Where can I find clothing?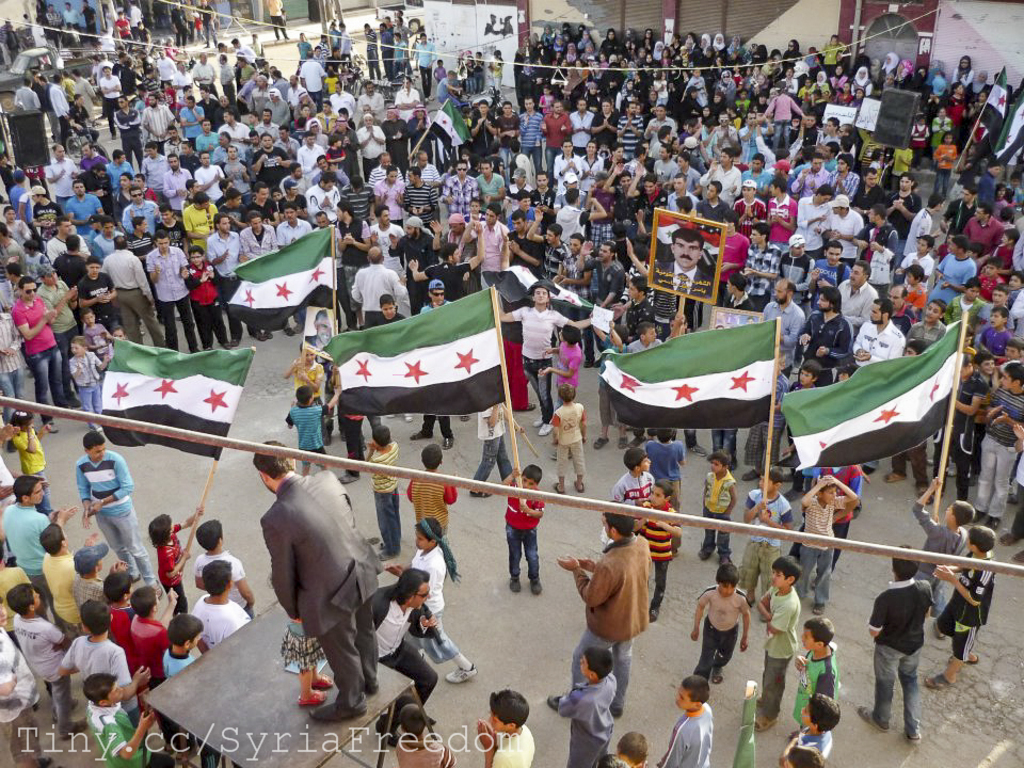
You can find it at left=343, top=187, right=375, bottom=226.
